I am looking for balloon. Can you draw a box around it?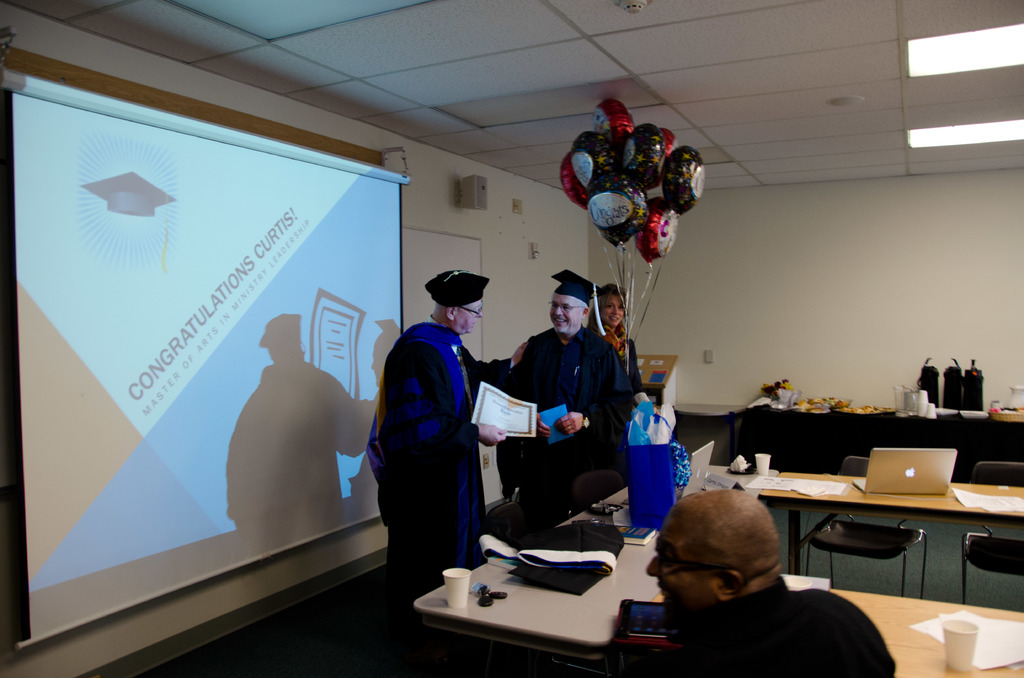
Sure, the bounding box is region(598, 94, 636, 148).
